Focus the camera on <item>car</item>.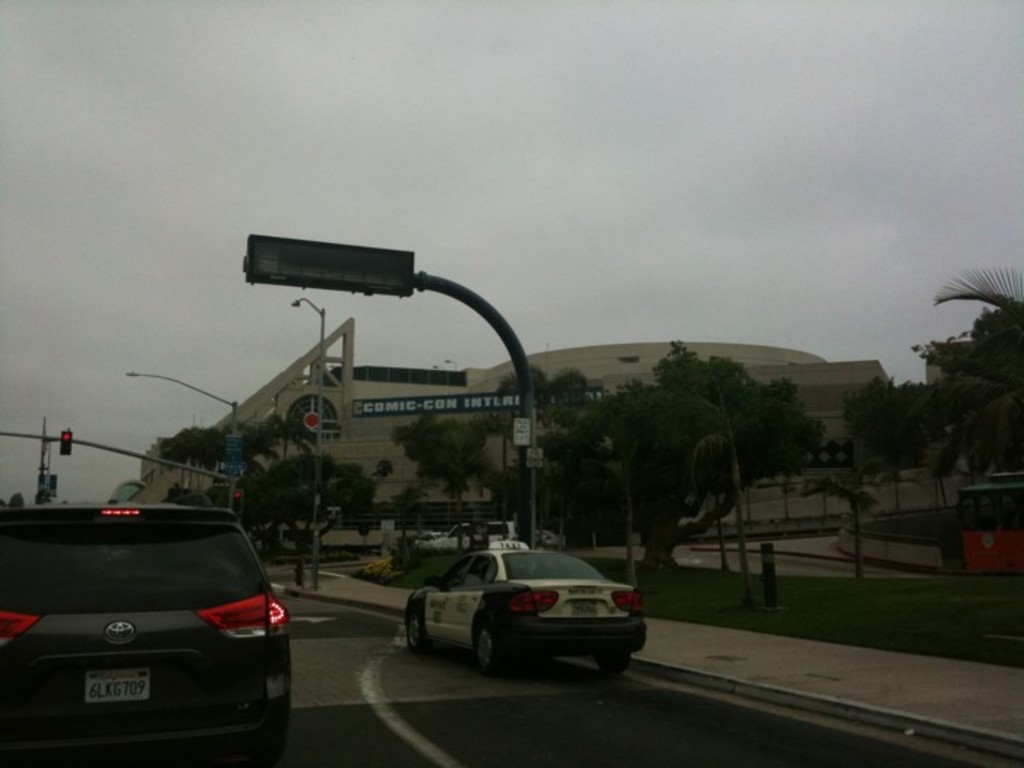
Focus region: left=527, top=530, right=566, bottom=550.
